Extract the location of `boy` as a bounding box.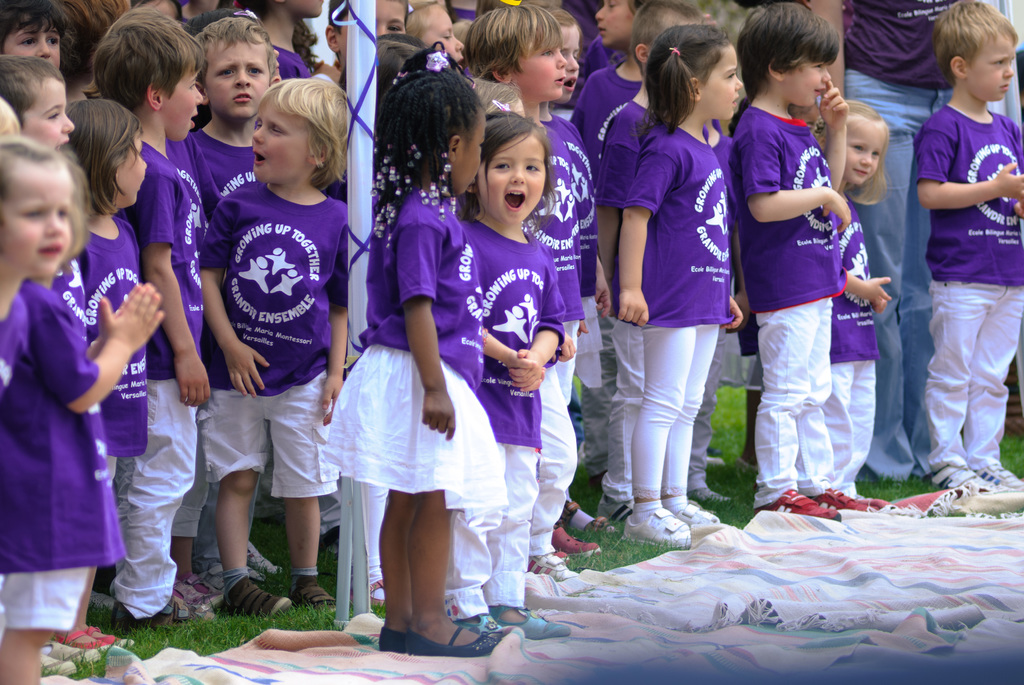
[x1=0, y1=1, x2=84, y2=76].
